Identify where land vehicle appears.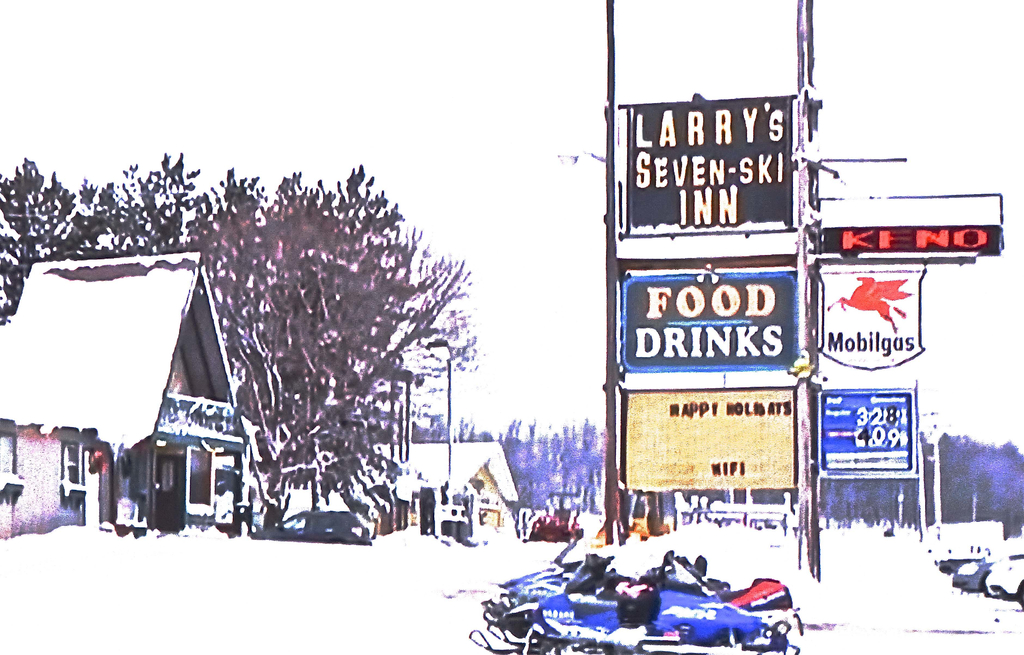
Appears at 952 556 992 590.
